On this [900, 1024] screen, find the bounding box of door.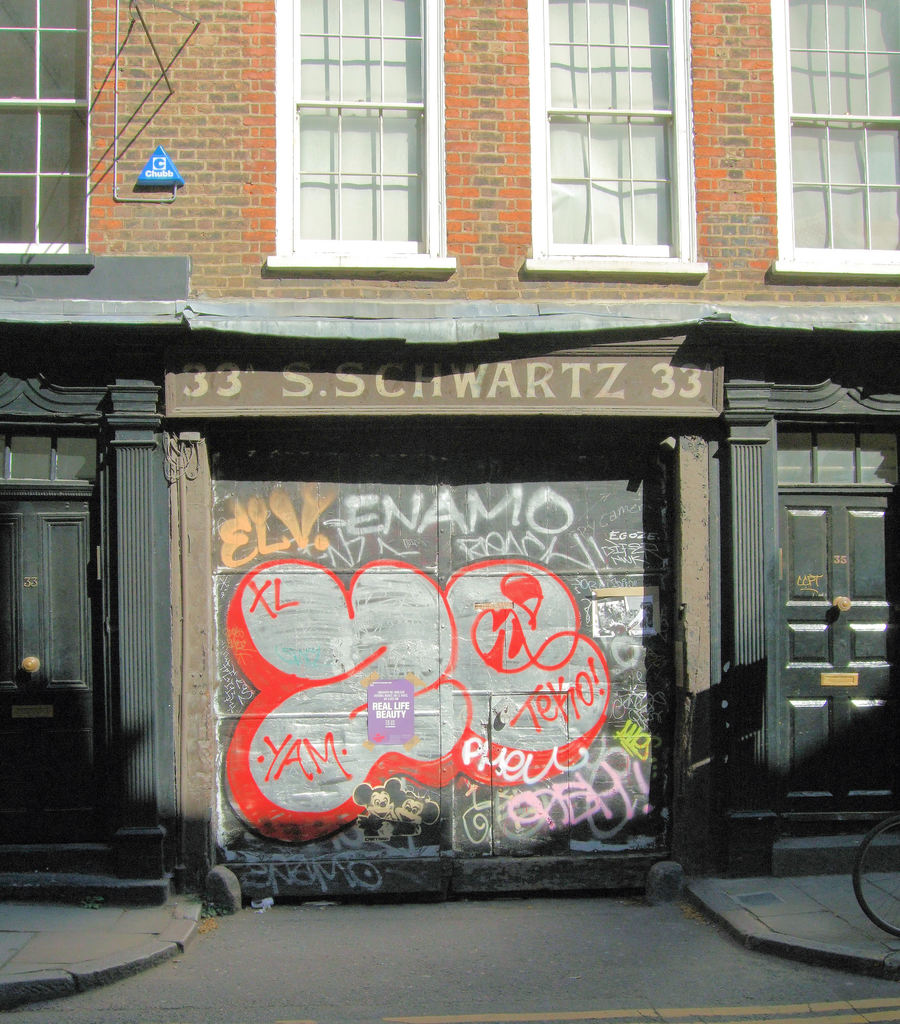
Bounding box: Rect(771, 492, 892, 807).
